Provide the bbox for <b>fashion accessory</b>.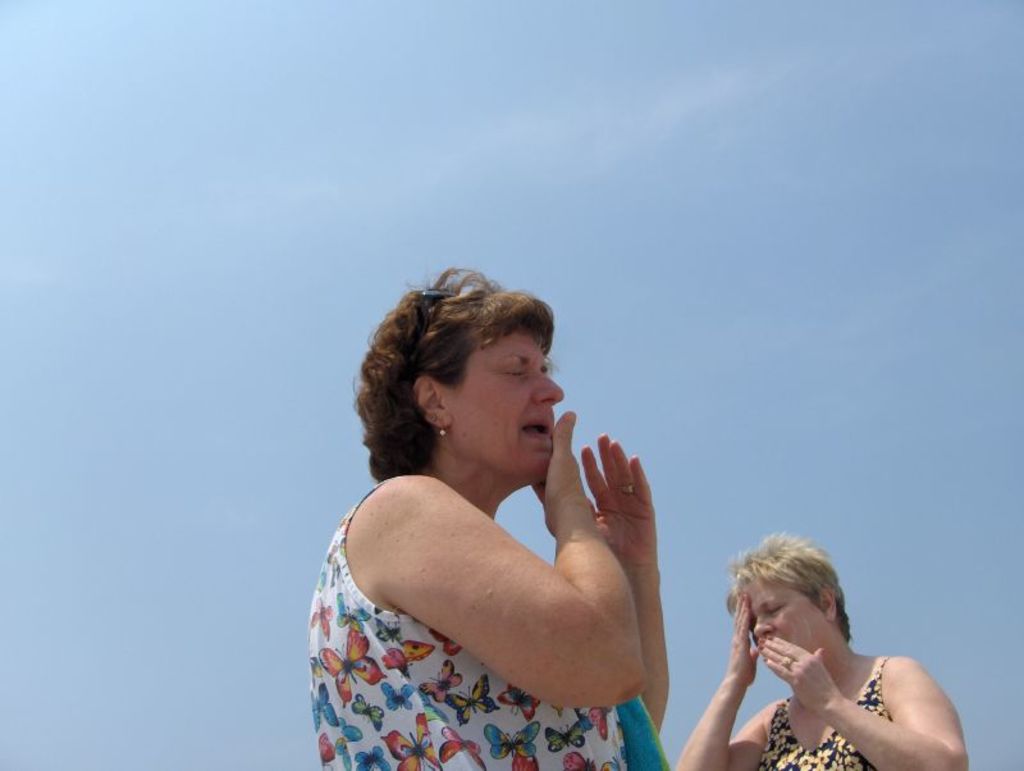
region(780, 654, 797, 667).
